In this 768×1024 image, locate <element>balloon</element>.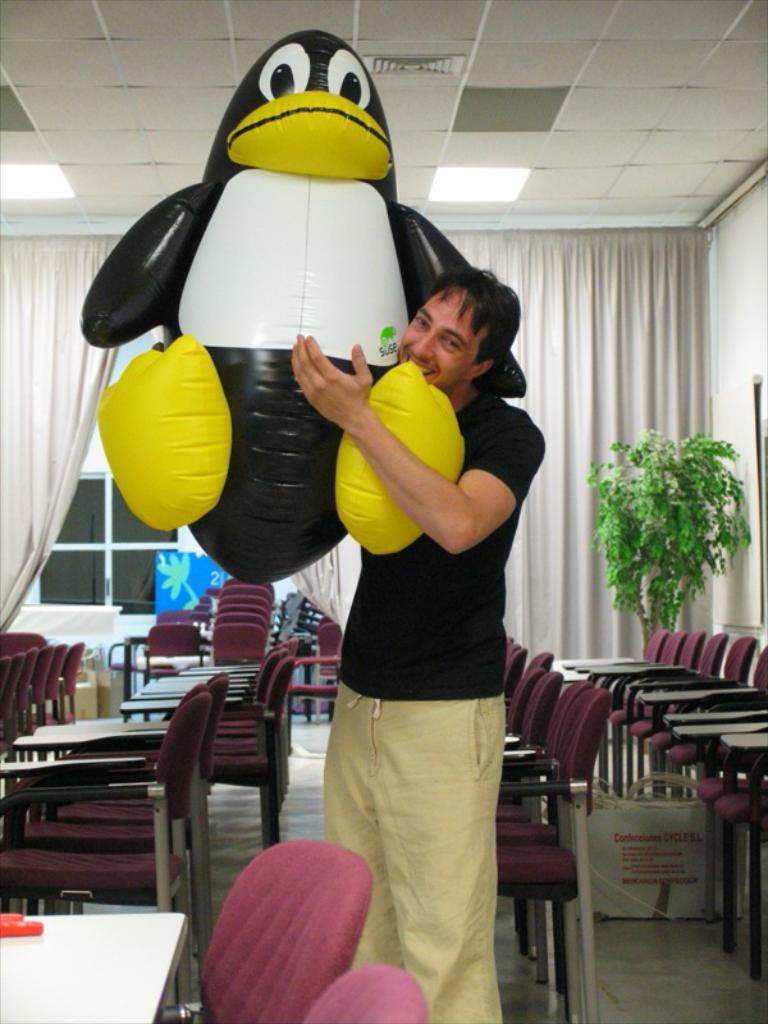
Bounding box: <box>78,31,526,586</box>.
